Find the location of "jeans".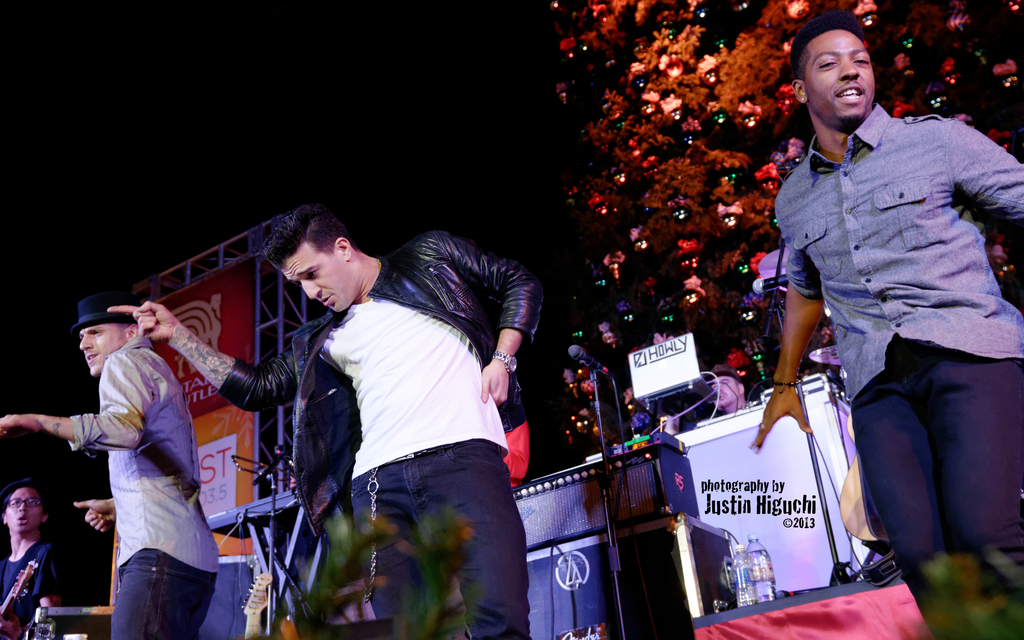
Location: box(349, 438, 529, 639).
